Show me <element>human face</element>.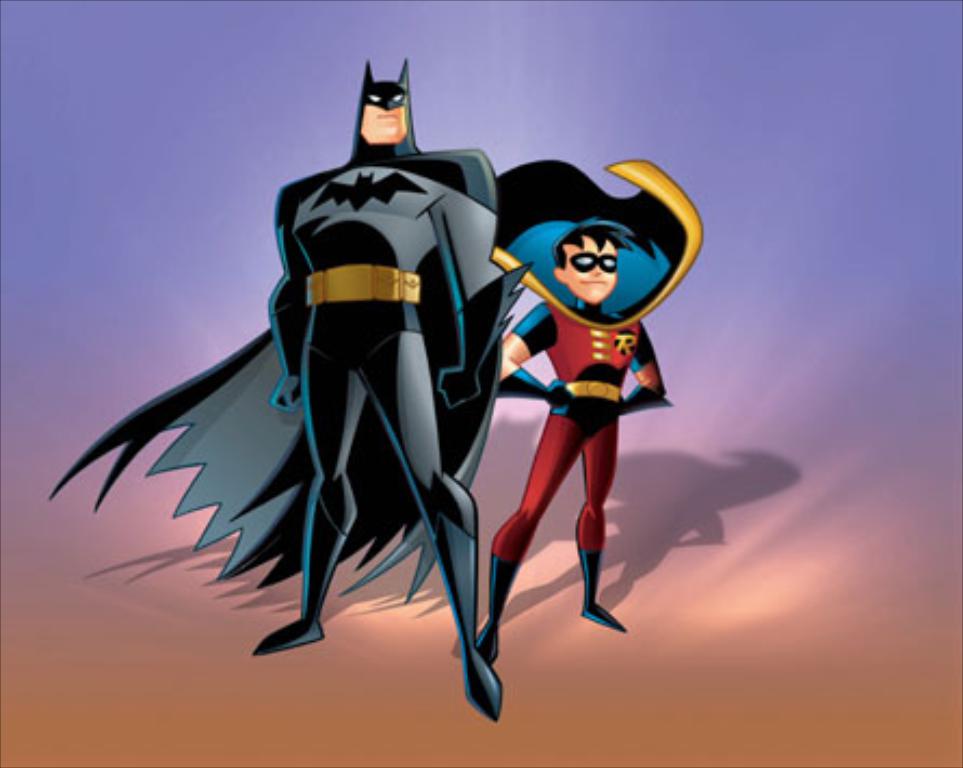
<element>human face</element> is here: 567, 236, 617, 303.
